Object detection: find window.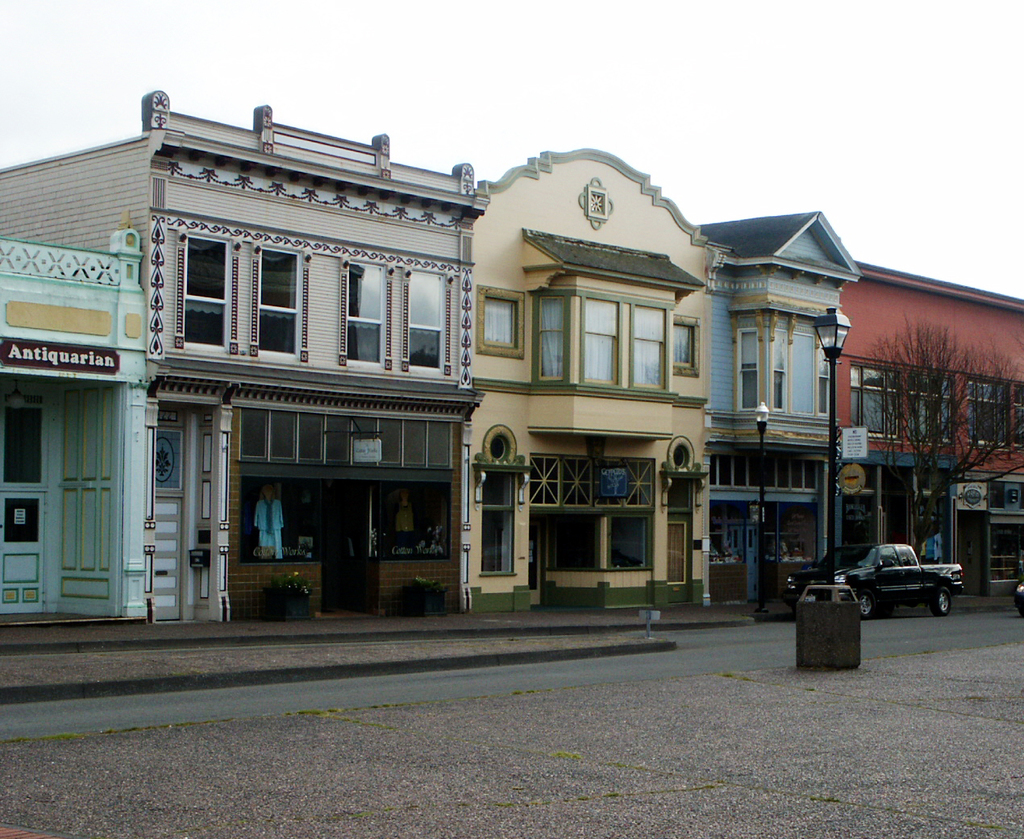
region(407, 274, 451, 370).
